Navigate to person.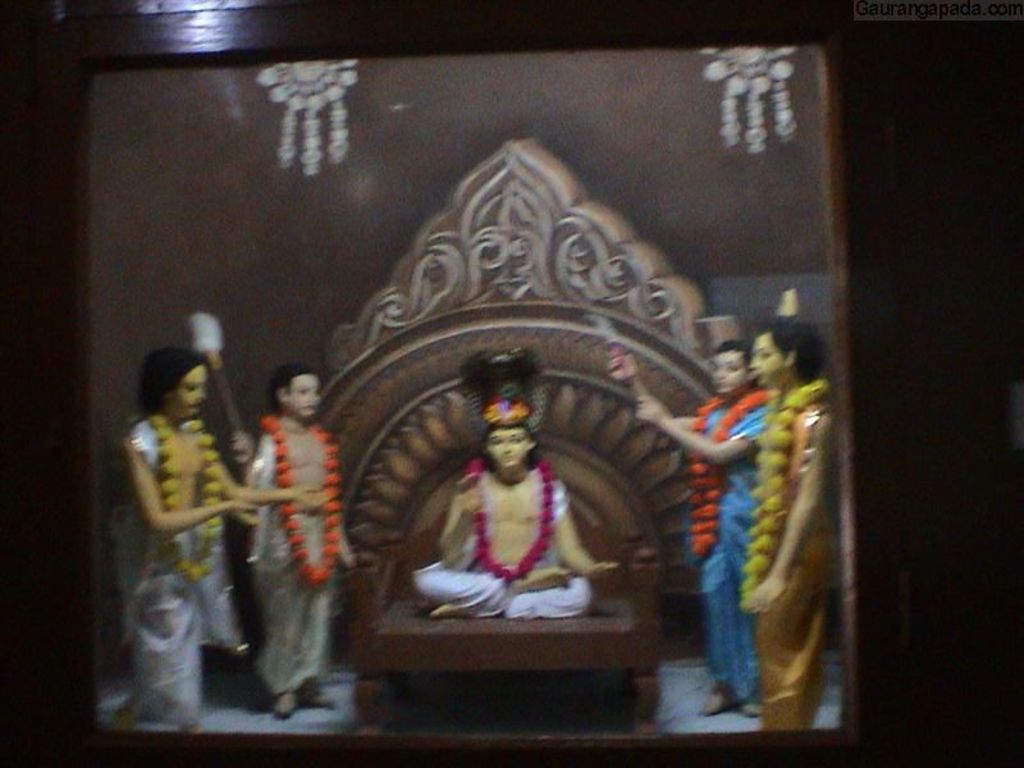
Navigation target: box(111, 349, 330, 728).
